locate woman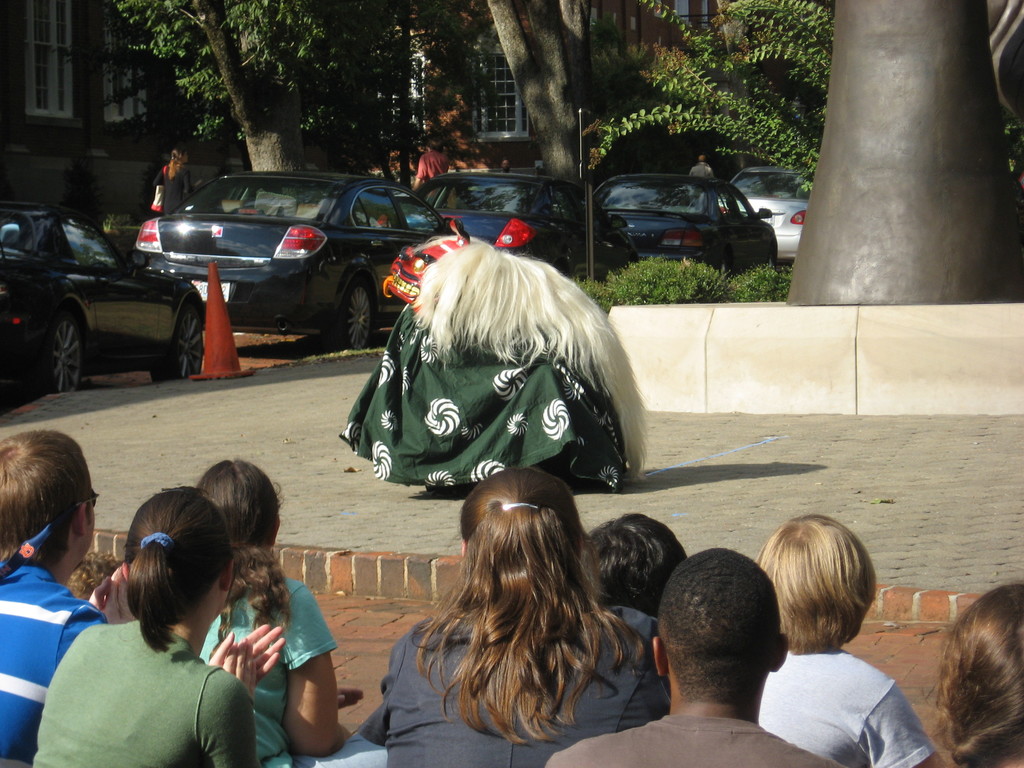
BBox(189, 459, 394, 767)
